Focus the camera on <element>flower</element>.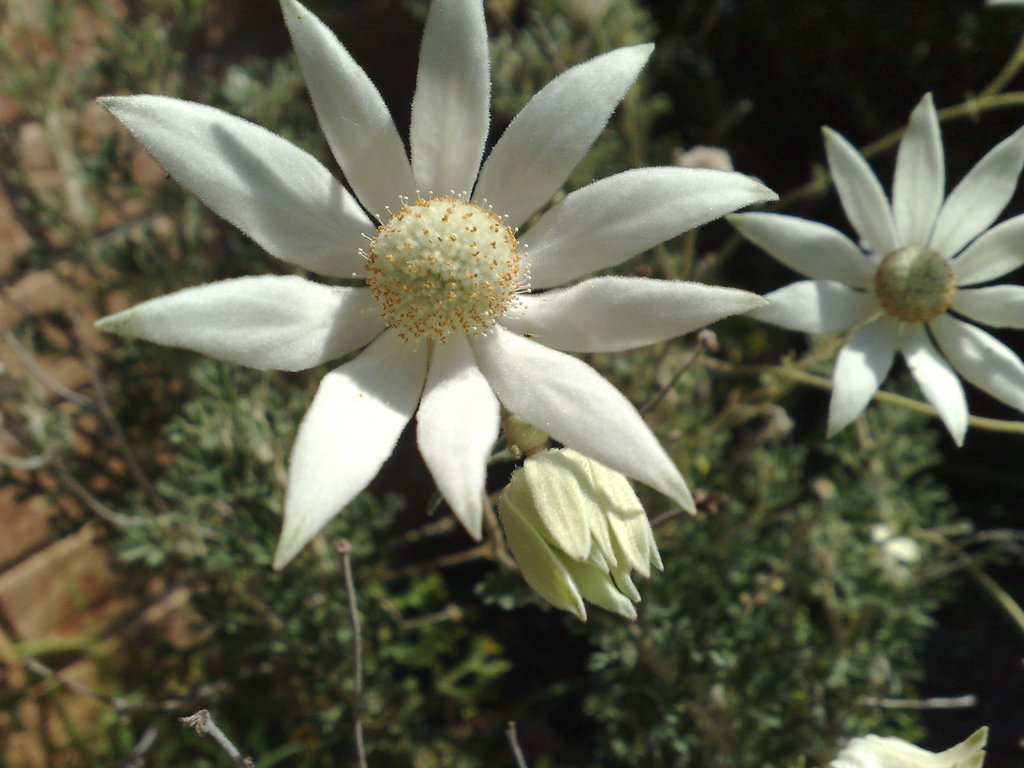
Focus region: {"left": 822, "top": 726, "right": 986, "bottom": 767}.
